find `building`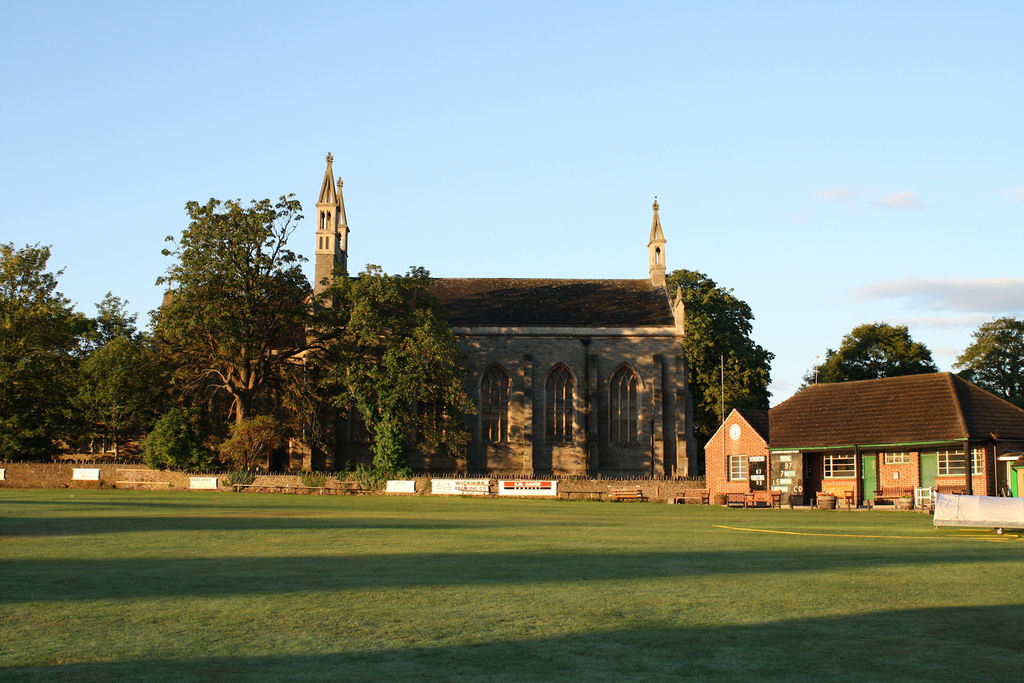
rect(705, 372, 1023, 504)
